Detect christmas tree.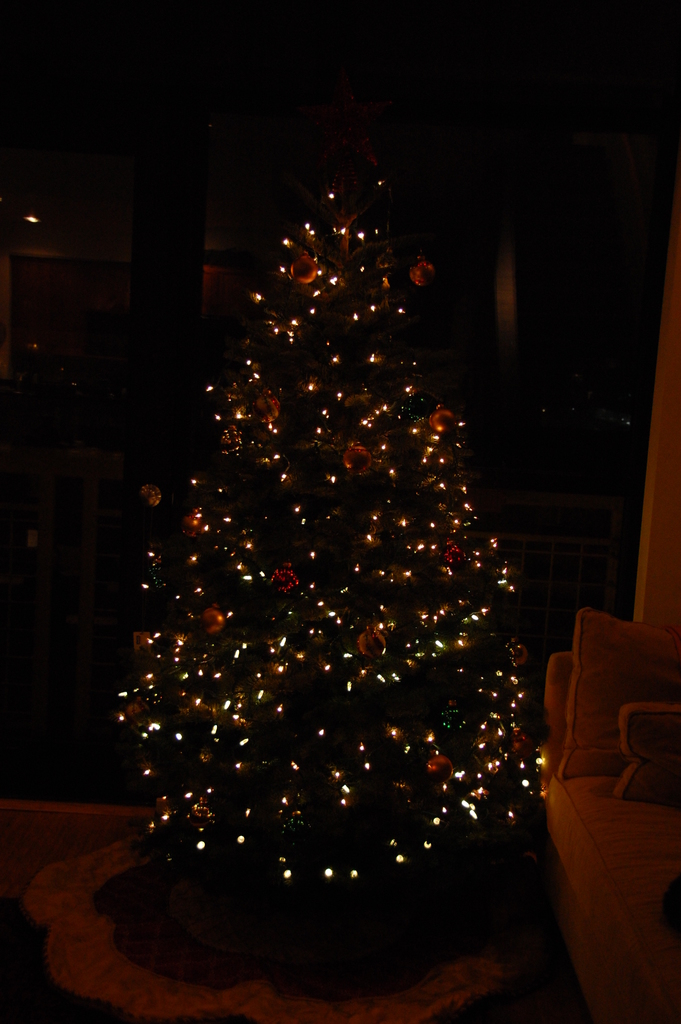
Detected at locate(102, 123, 557, 926).
